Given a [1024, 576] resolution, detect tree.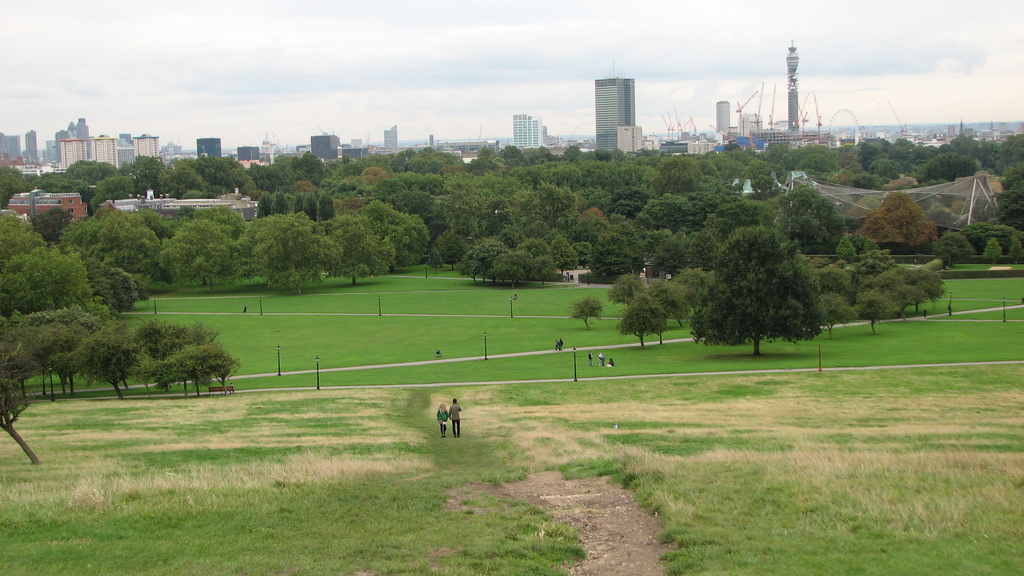
locate(835, 233, 856, 270).
